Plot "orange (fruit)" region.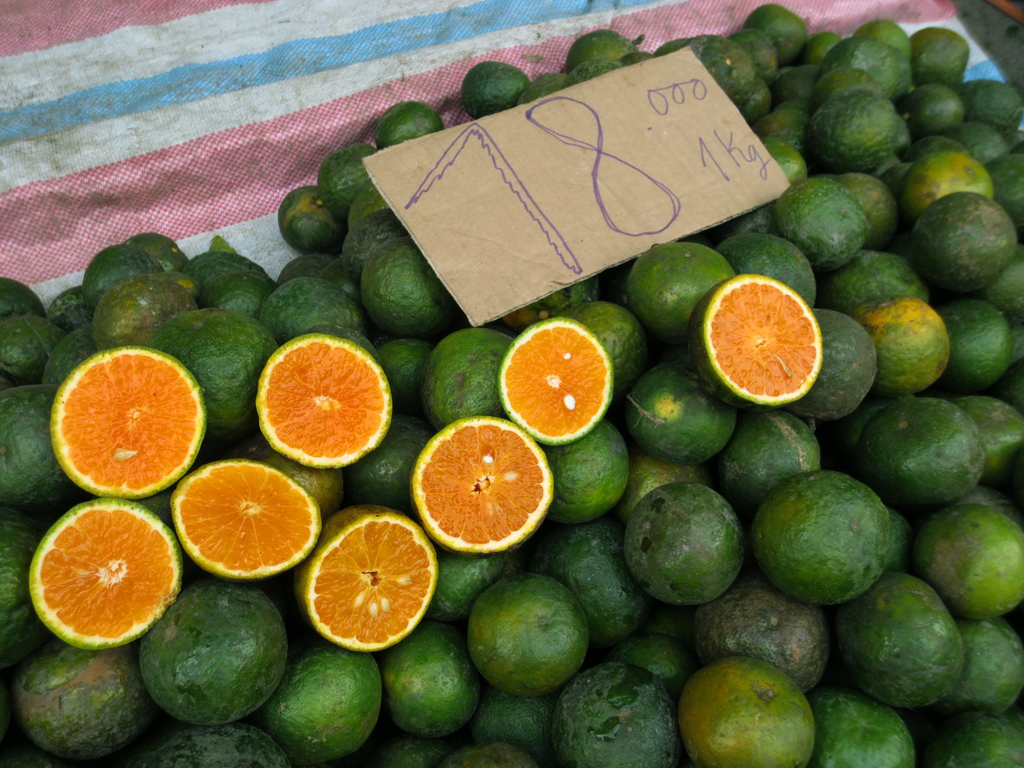
Plotted at [997, 152, 1023, 230].
